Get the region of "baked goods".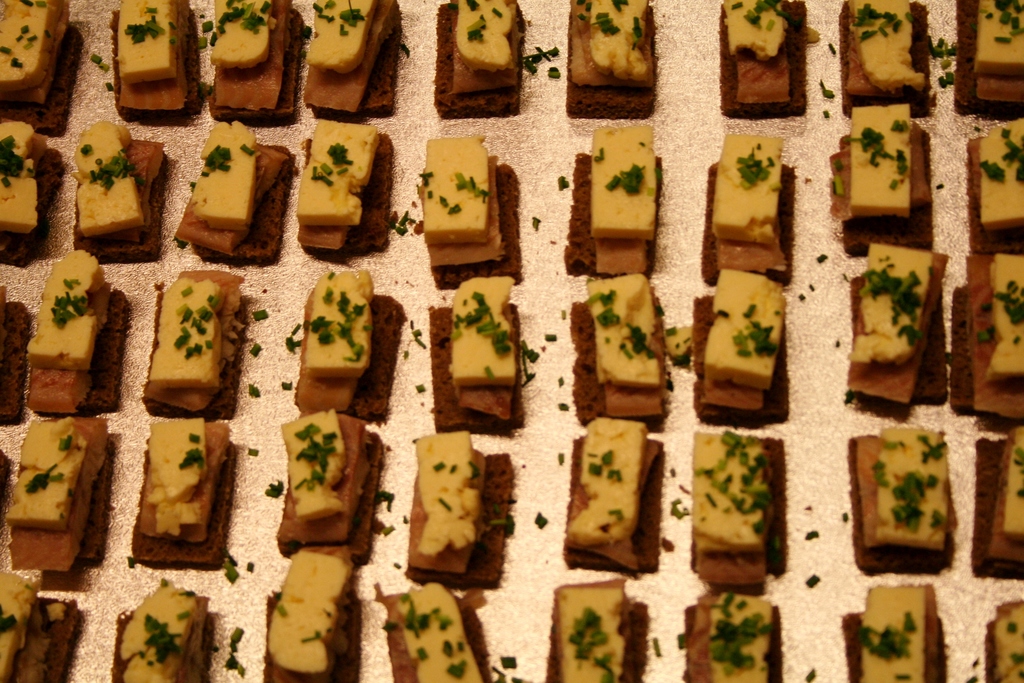
[0,117,64,268].
